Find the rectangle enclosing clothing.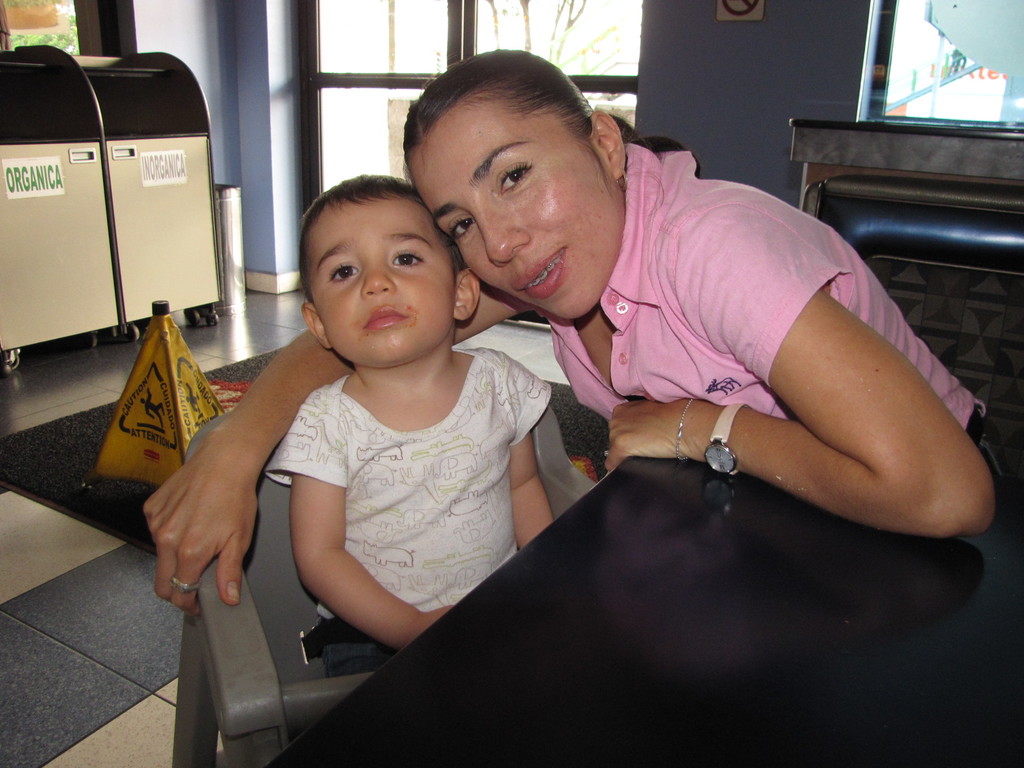
260, 344, 552, 687.
